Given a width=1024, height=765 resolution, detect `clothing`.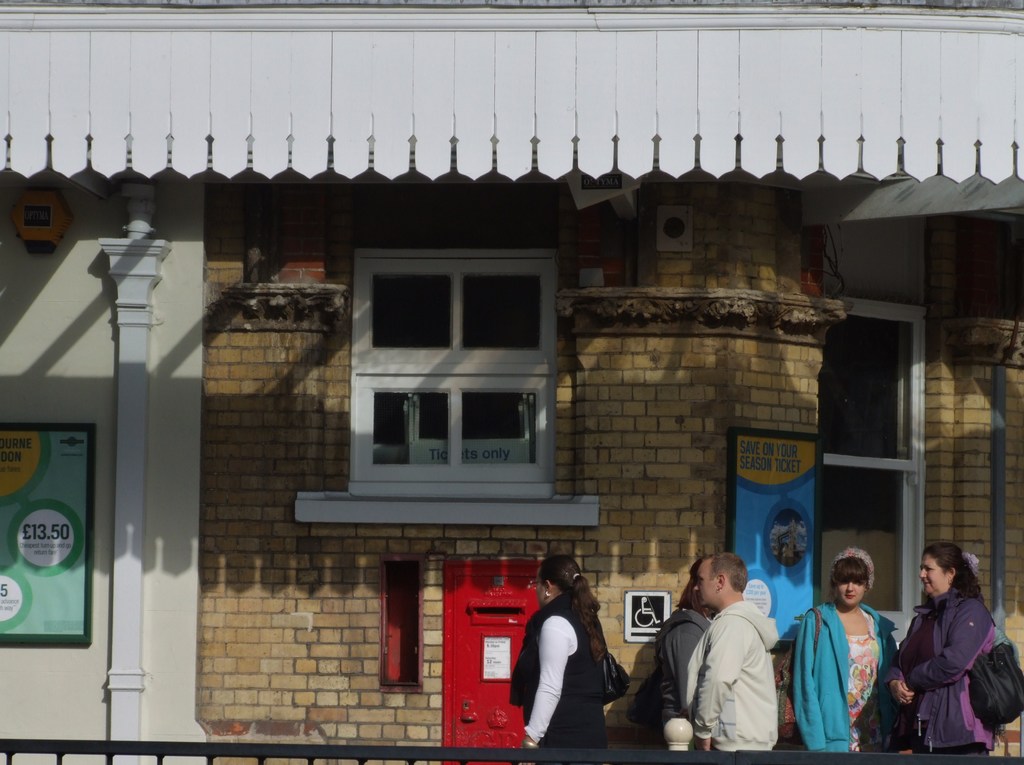
l=664, t=597, r=730, b=764.
